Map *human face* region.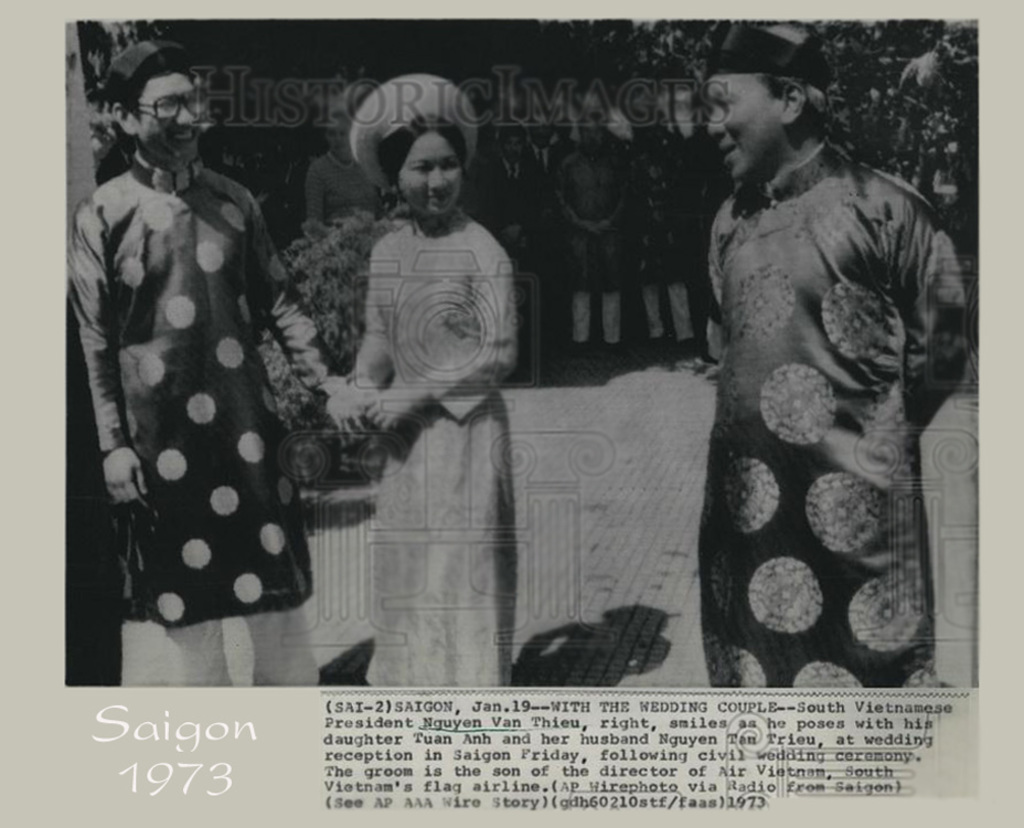
Mapped to box=[332, 123, 352, 163].
